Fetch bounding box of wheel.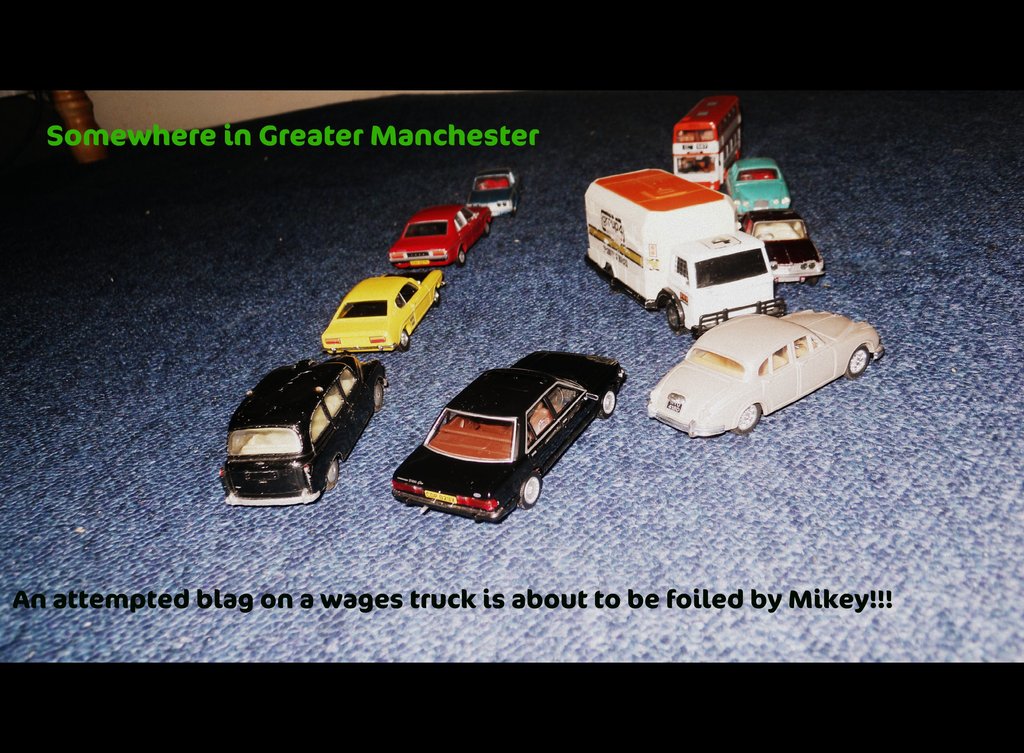
Bbox: left=399, top=333, right=409, bottom=351.
